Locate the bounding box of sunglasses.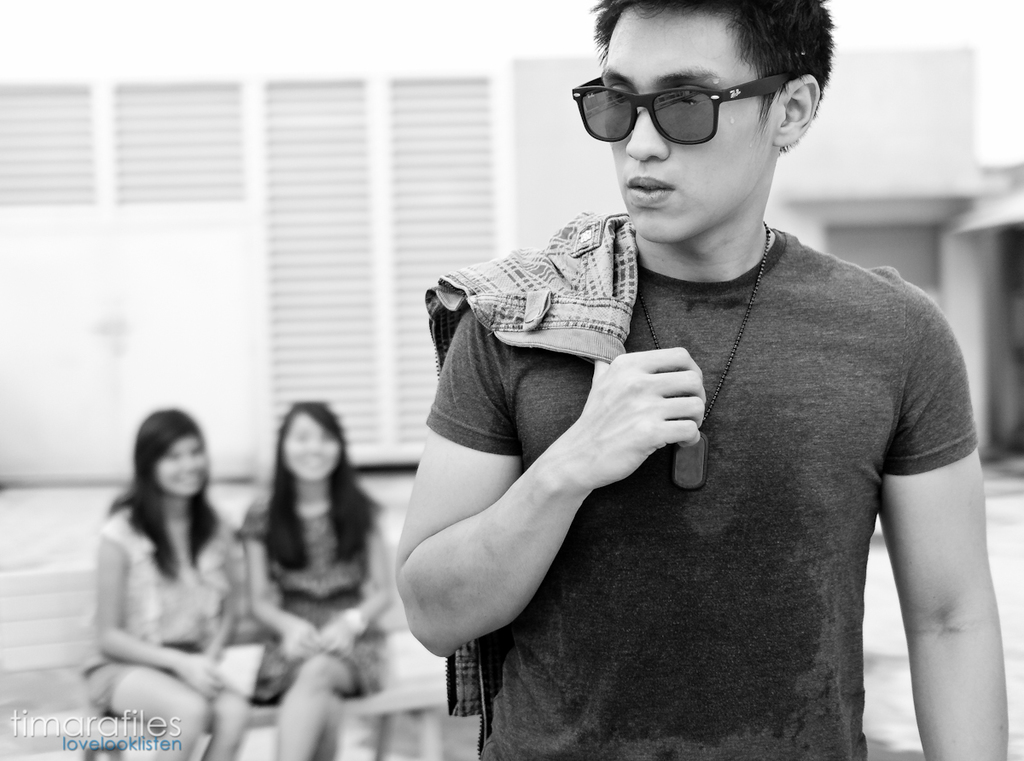
Bounding box: 577 63 822 145.
